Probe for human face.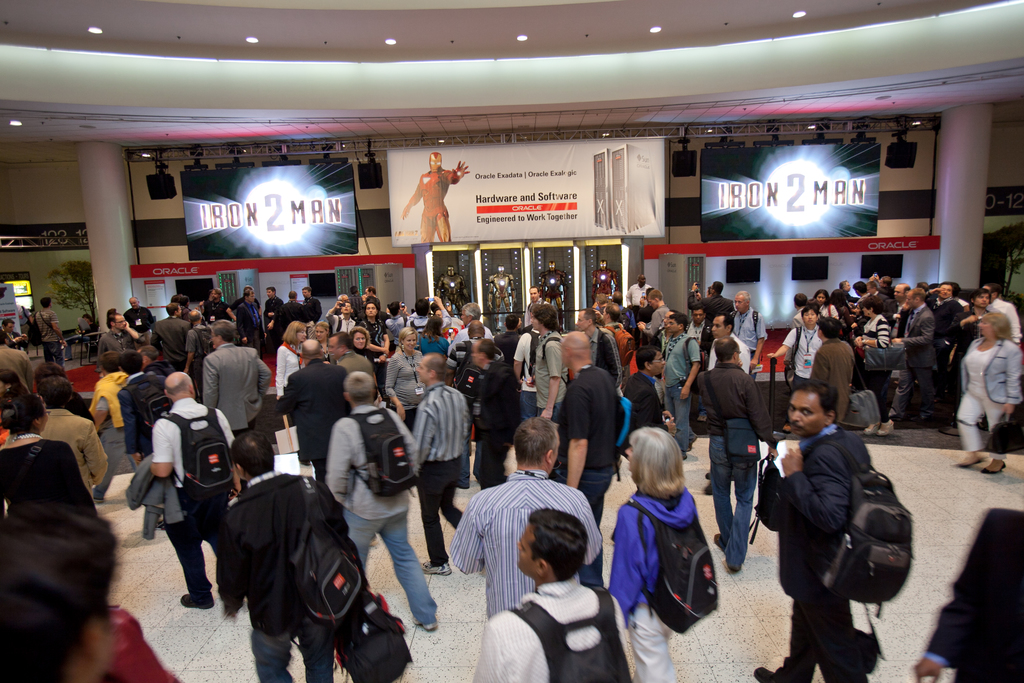
Probe result: crop(531, 311, 540, 331).
